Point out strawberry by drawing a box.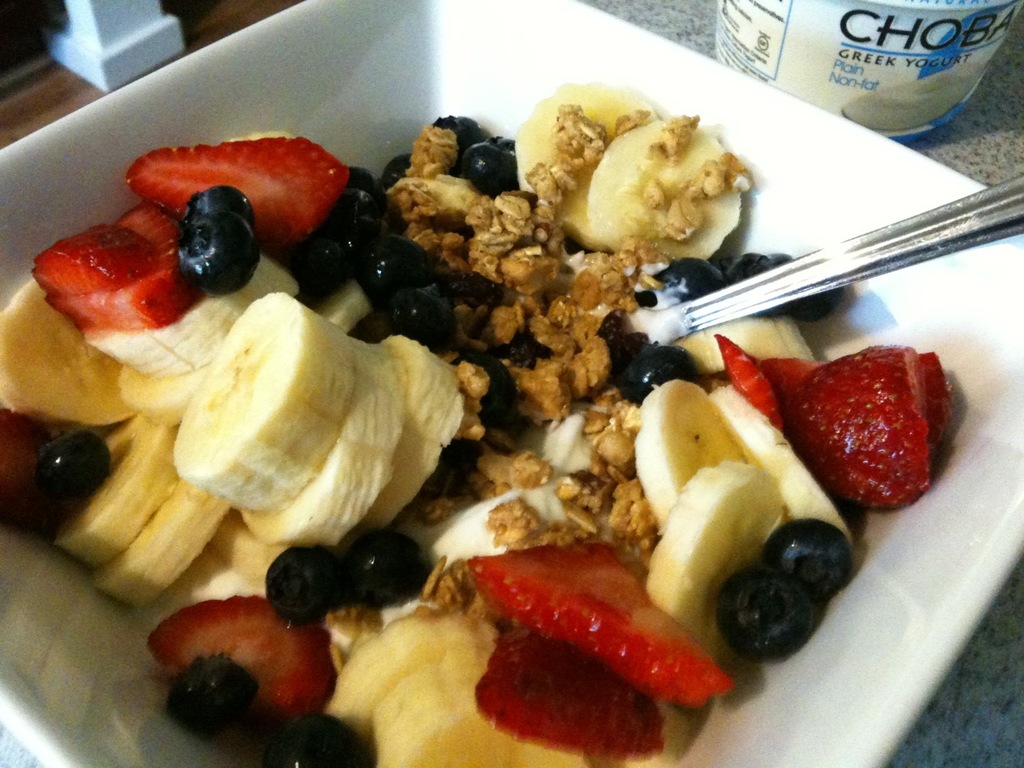
left=142, top=588, right=342, bottom=716.
